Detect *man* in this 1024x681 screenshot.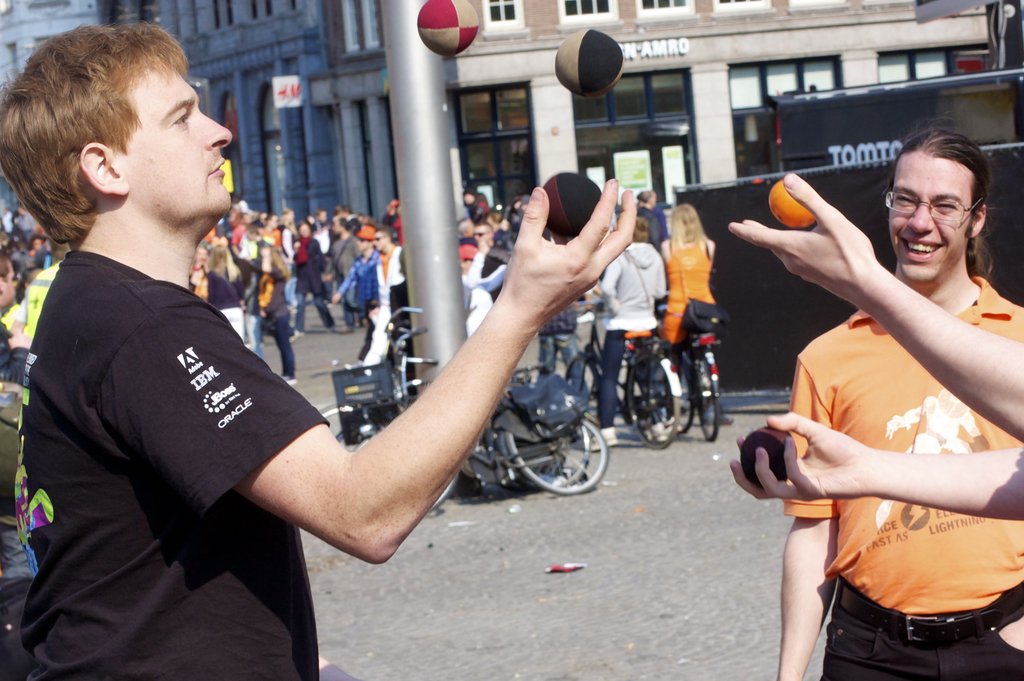
Detection: {"x1": 772, "y1": 131, "x2": 1023, "y2": 677}.
